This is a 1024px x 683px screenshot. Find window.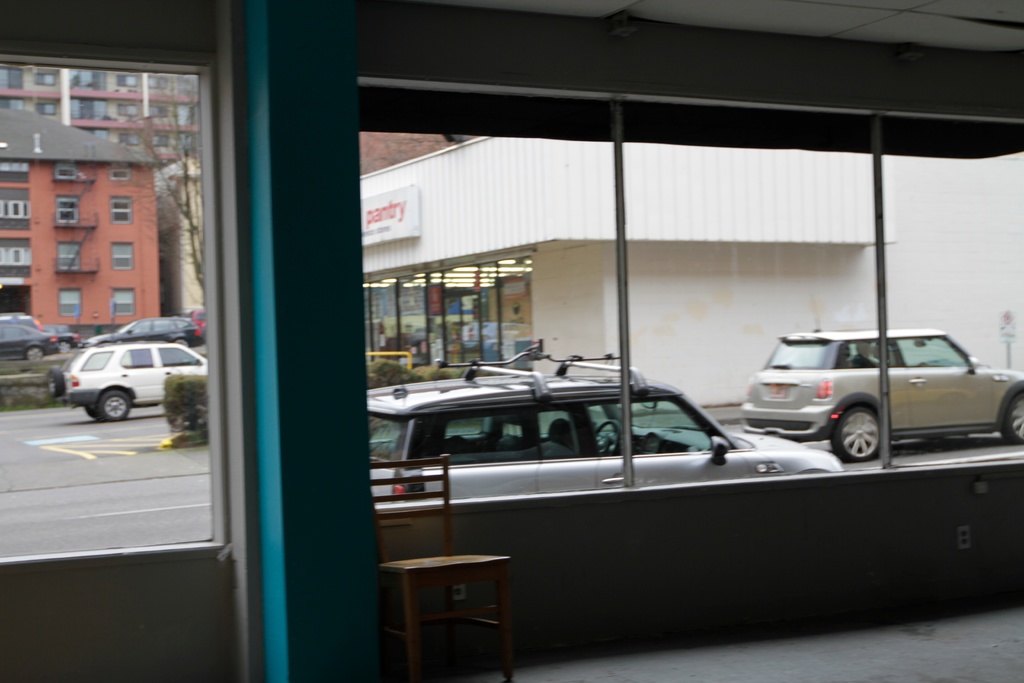
Bounding box: [38,105,56,117].
